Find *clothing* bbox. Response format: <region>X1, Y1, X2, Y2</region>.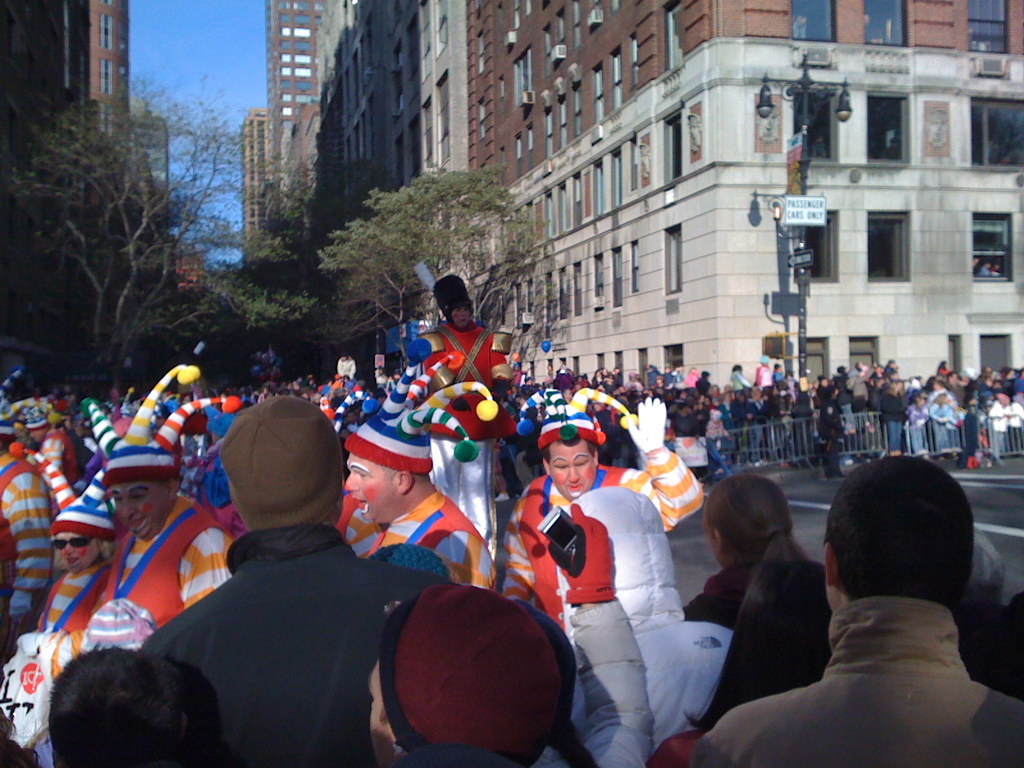
<region>638, 728, 699, 767</region>.
